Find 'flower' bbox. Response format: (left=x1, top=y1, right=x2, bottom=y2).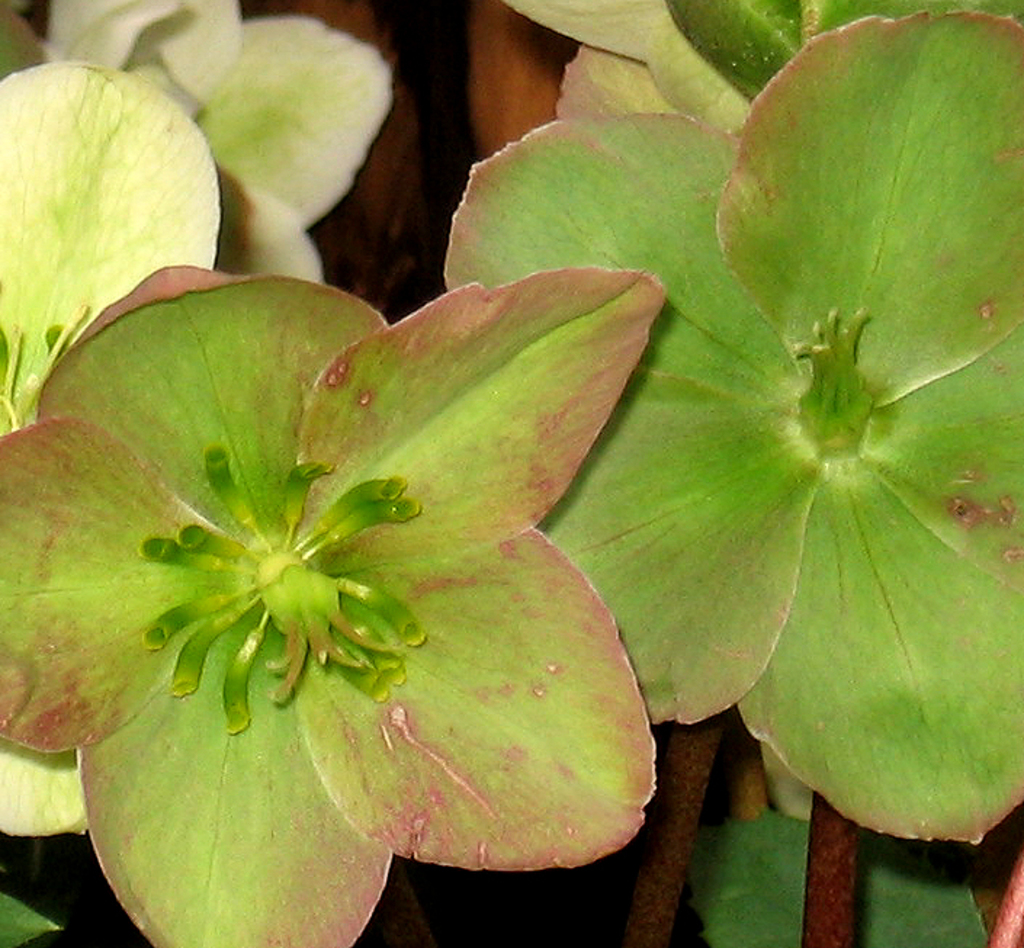
(left=0, top=0, right=398, bottom=292).
